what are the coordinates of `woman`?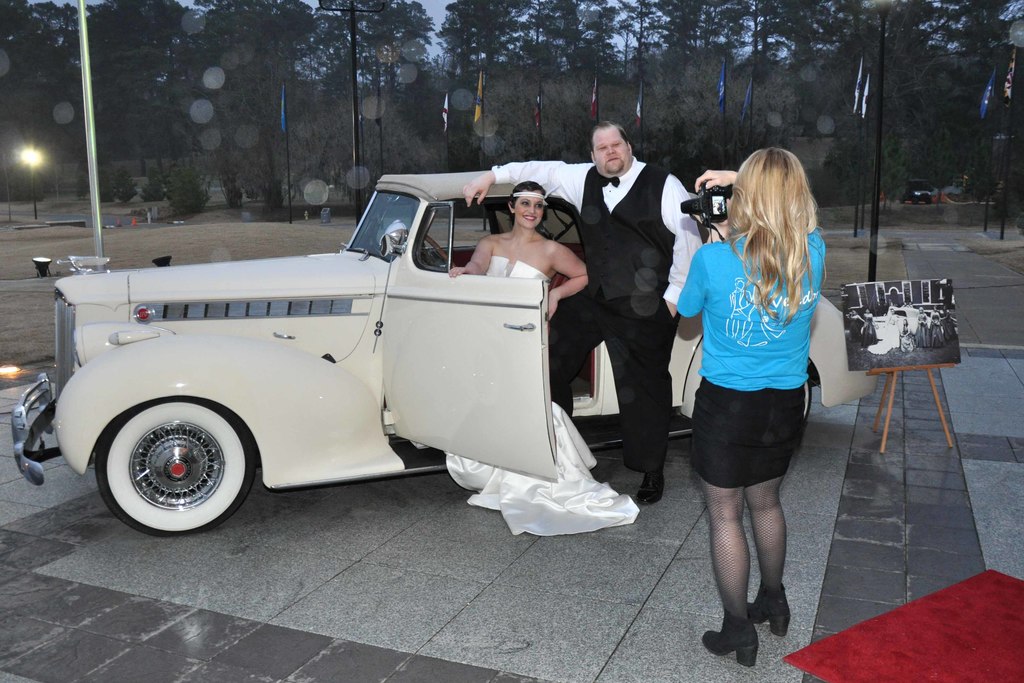
[867,306,900,354].
